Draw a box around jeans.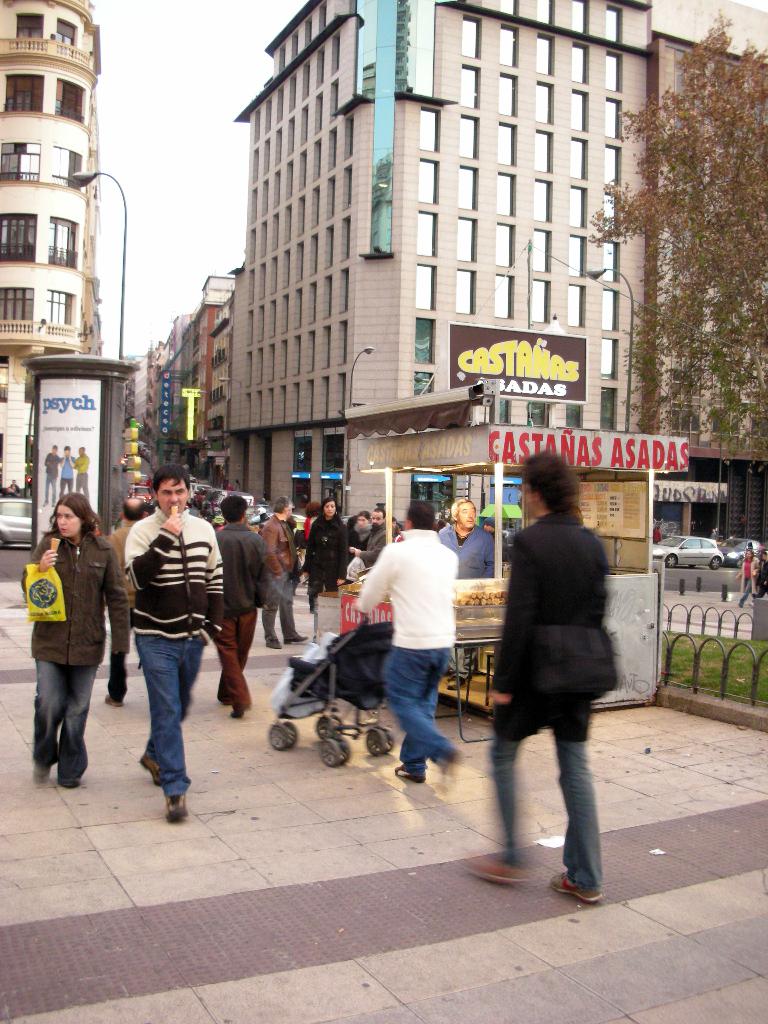
<region>385, 652, 453, 783</region>.
